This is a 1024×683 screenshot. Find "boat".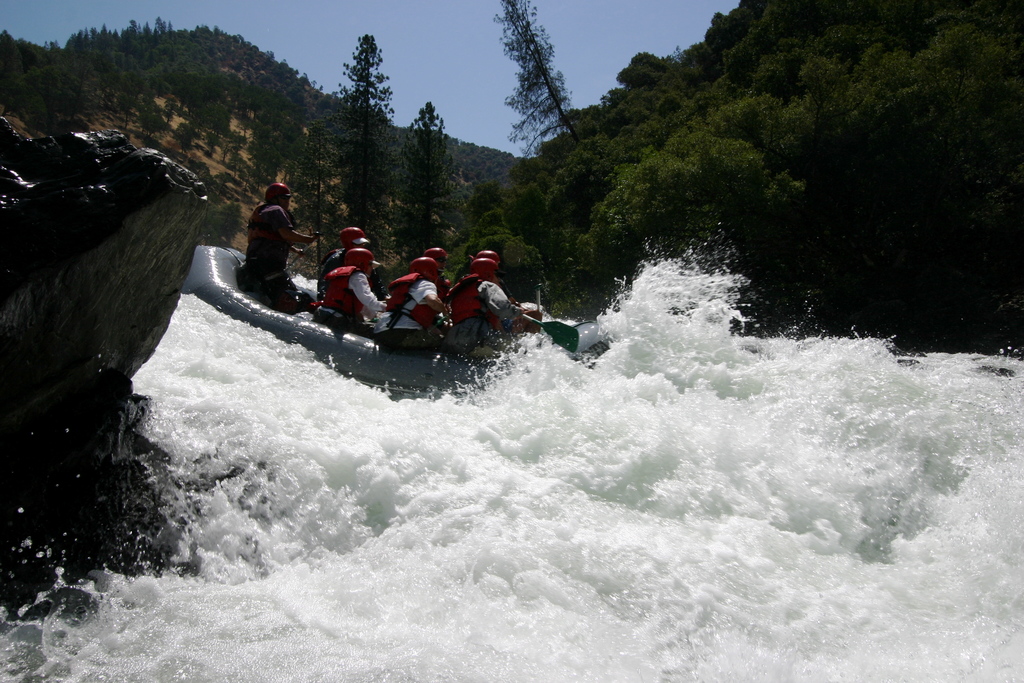
Bounding box: 201:257:619:397.
